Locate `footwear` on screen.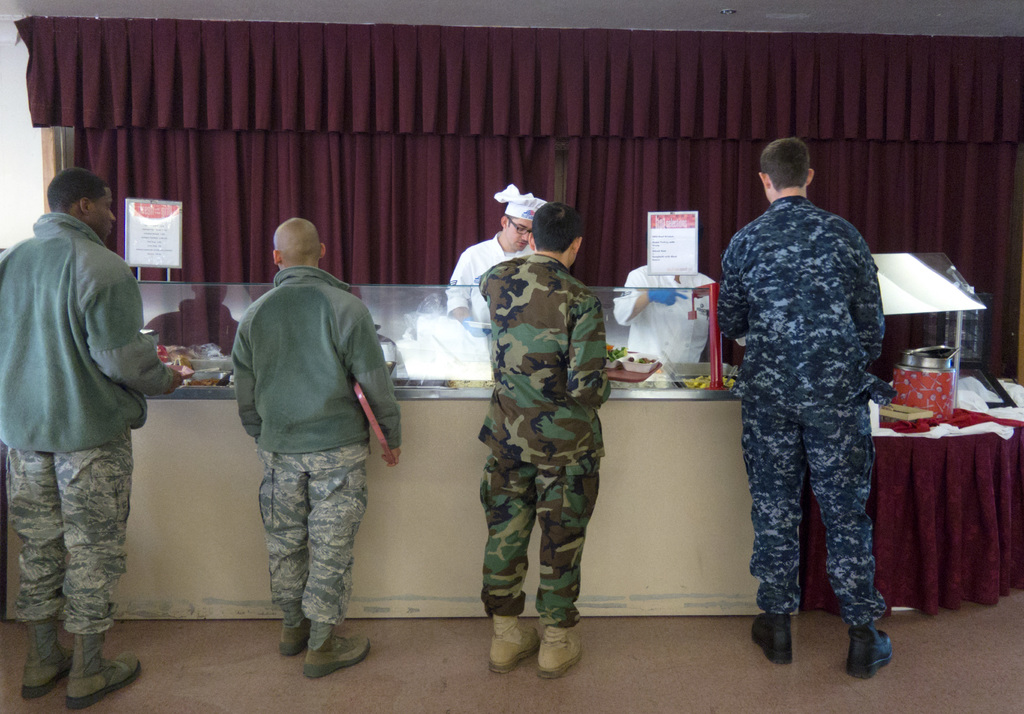
On screen at 279, 622, 305, 656.
